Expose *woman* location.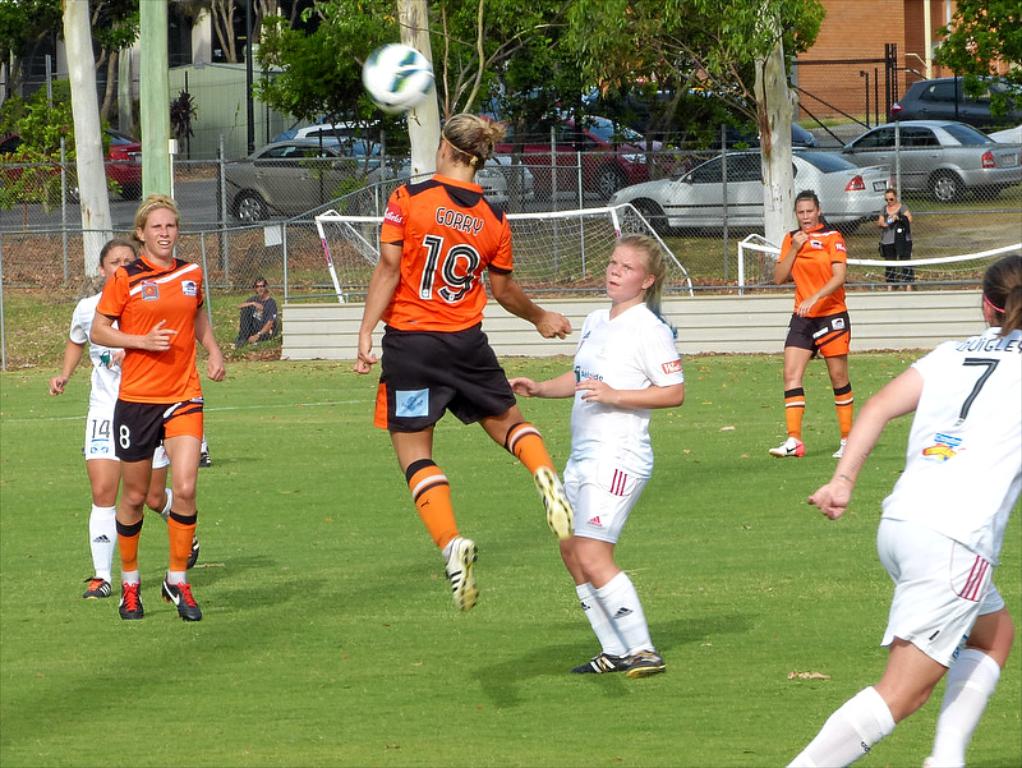
Exposed at (x1=354, y1=110, x2=575, y2=615).
